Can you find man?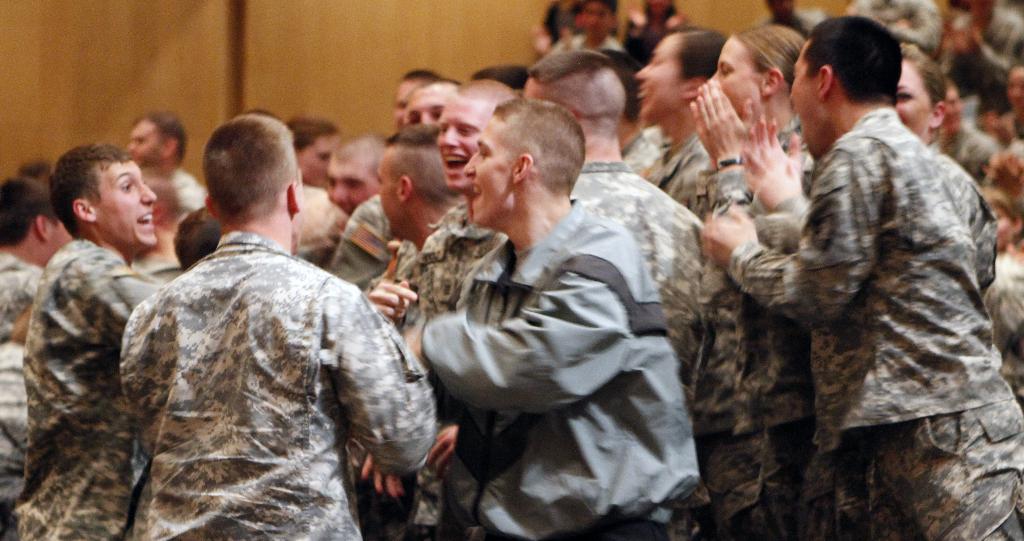
Yes, bounding box: rect(698, 13, 1023, 540).
